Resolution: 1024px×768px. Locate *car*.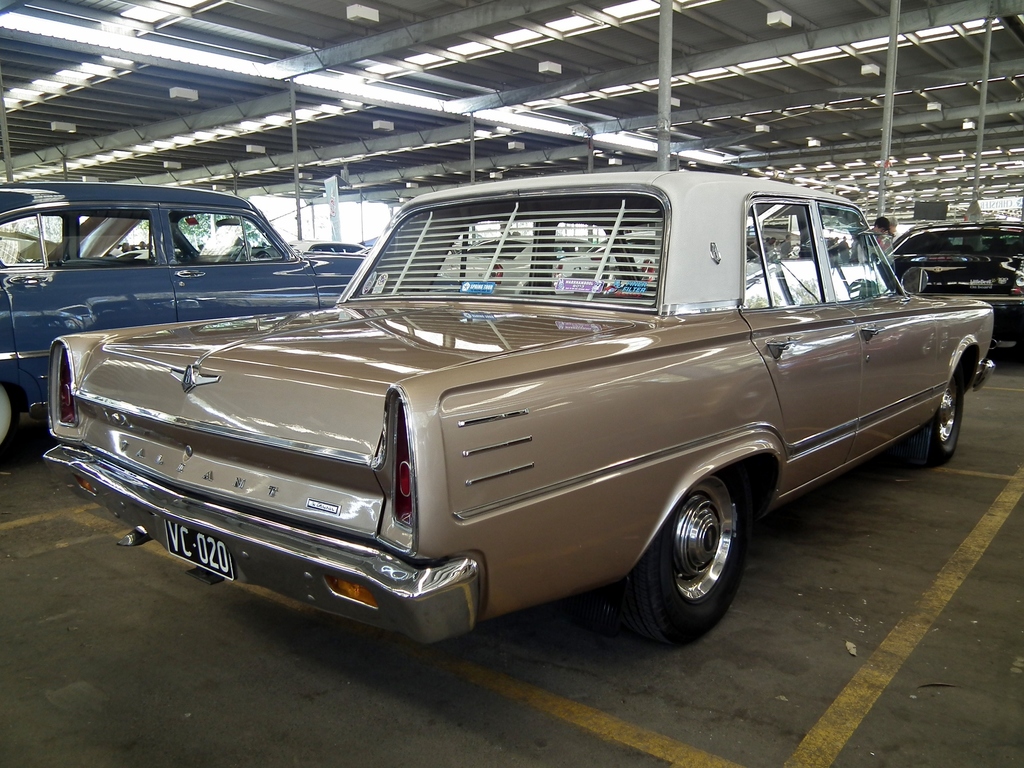
l=290, t=235, r=365, b=259.
